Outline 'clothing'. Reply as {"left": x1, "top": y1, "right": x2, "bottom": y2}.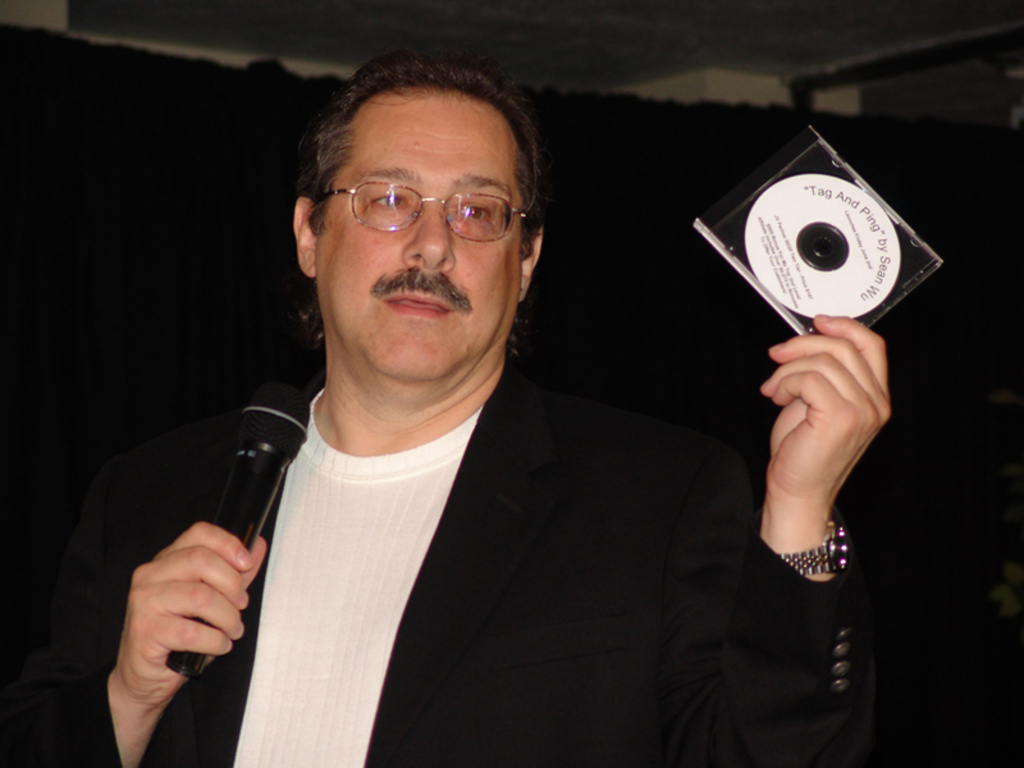
{"left": 15, "top": 370, "right": 937, "bottom": 767}.
